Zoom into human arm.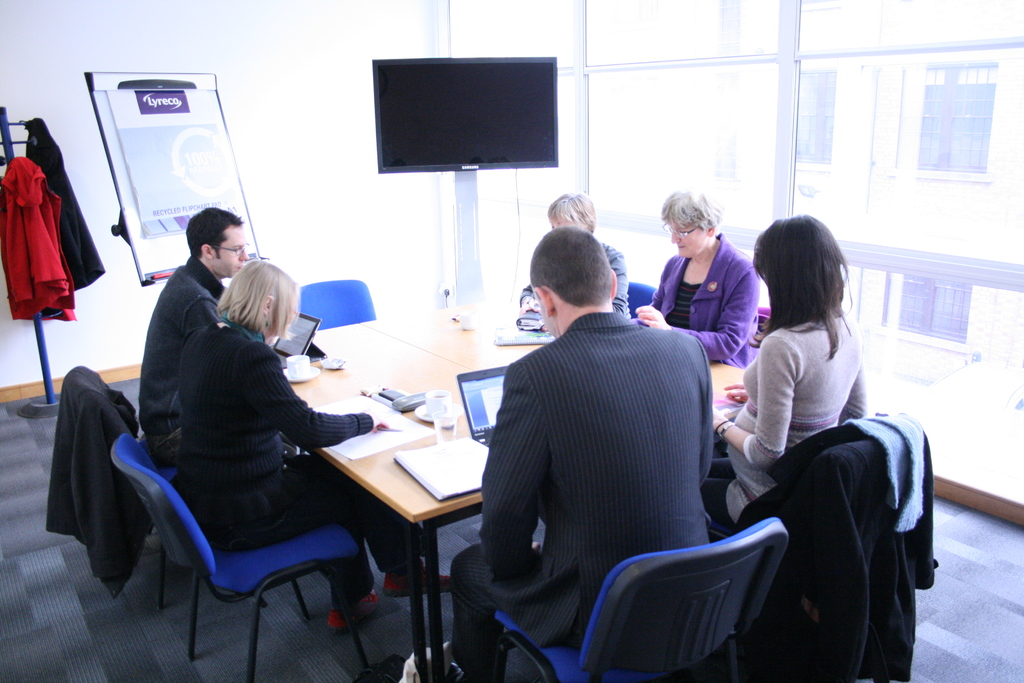
Zoom target: rect(246, 346, 388, 451).
